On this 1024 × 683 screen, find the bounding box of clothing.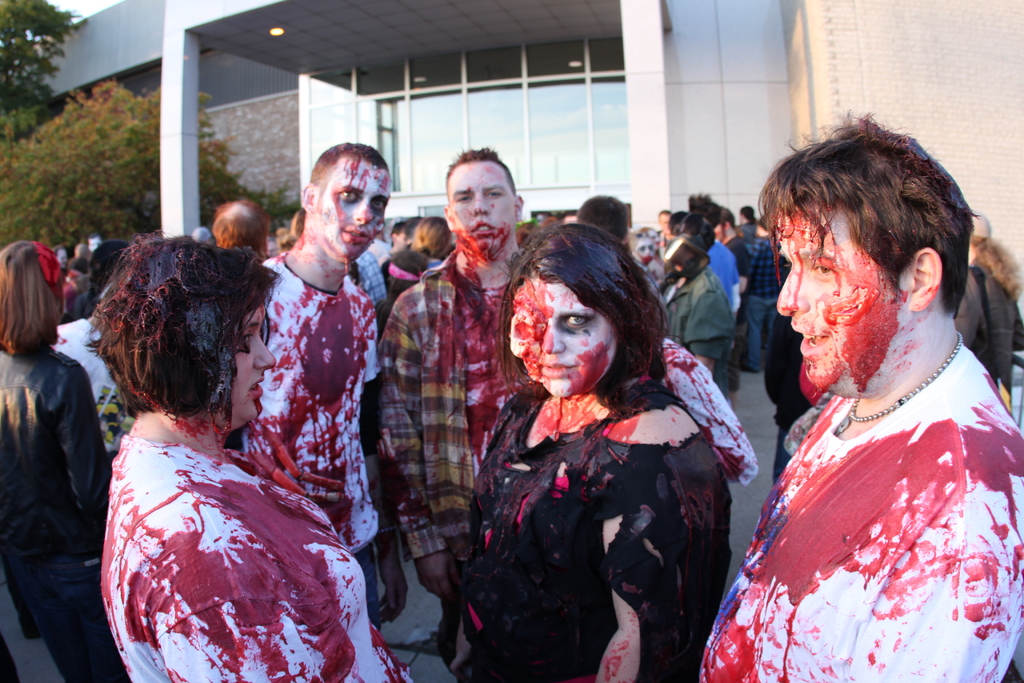
Bounding box: [left=99, top=418, right=414, bottom=682].
